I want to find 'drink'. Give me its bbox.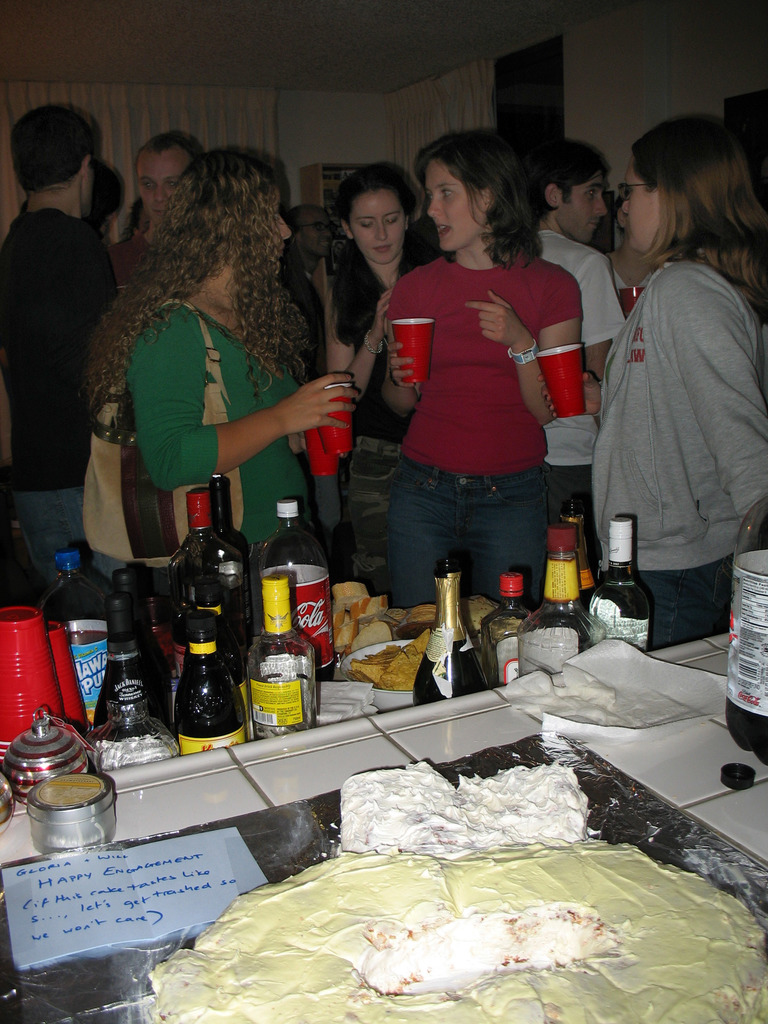
rect(591, 515, 646, 652).
